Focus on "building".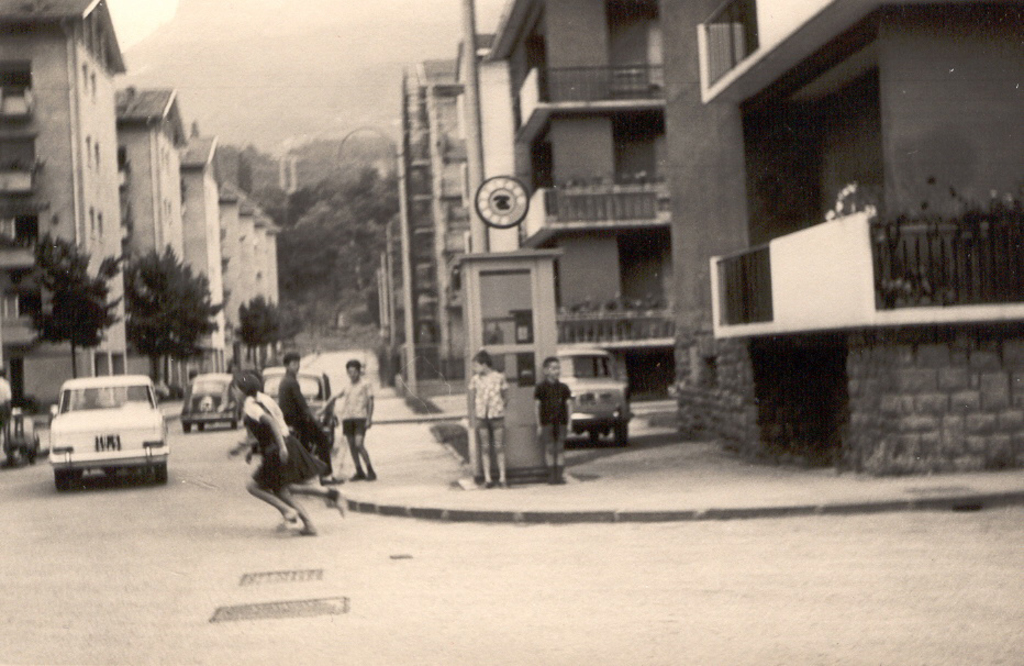
Focused at 187/130/216/375.
